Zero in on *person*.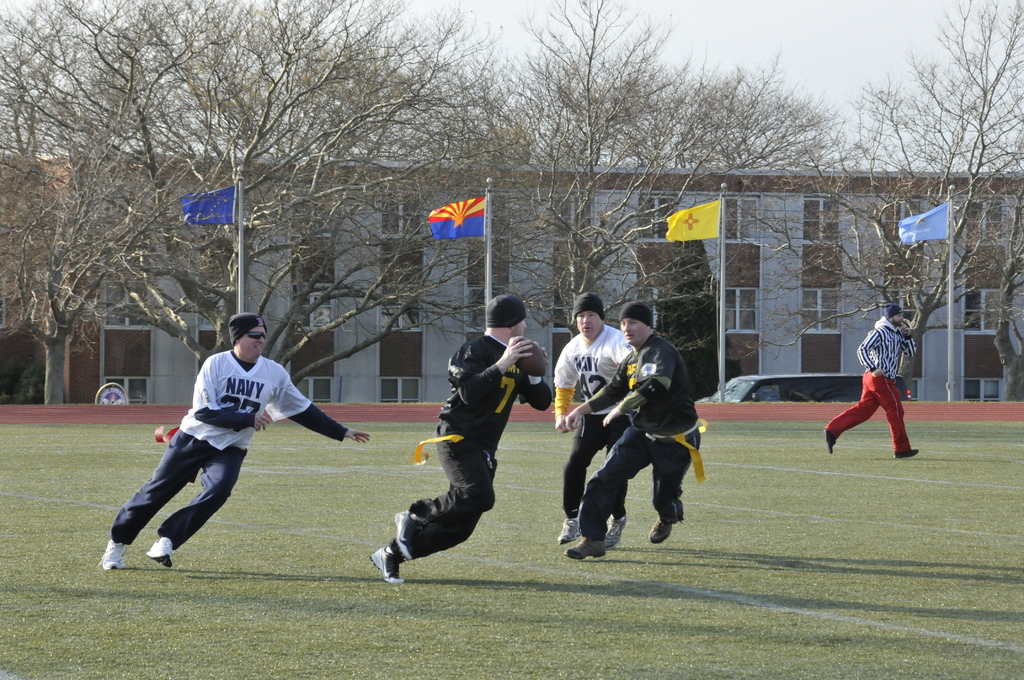
Zeroed in: [left=556, top=291, right=633, bottom=549].
